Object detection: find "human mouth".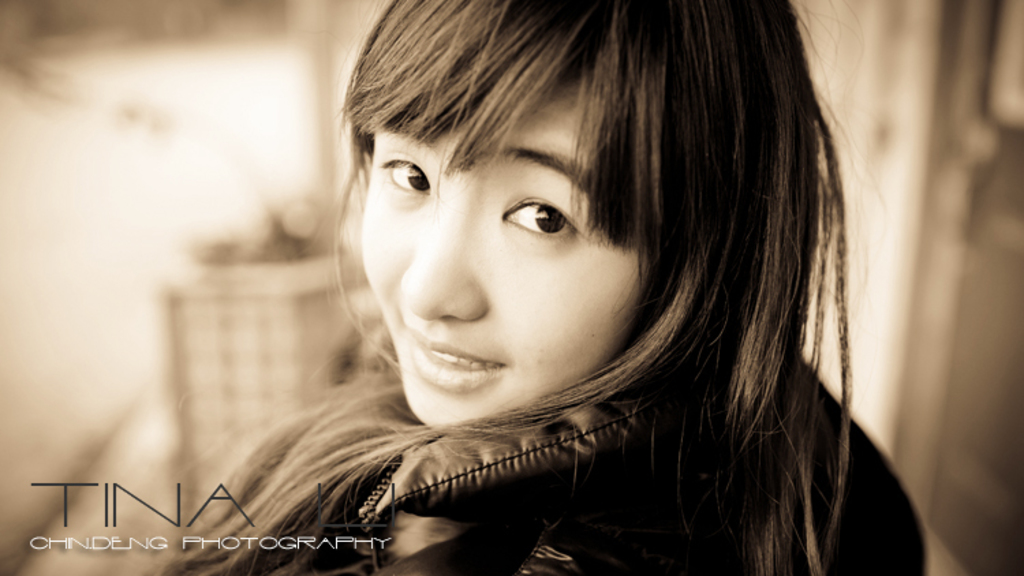
(408, 341, 517, 396).
